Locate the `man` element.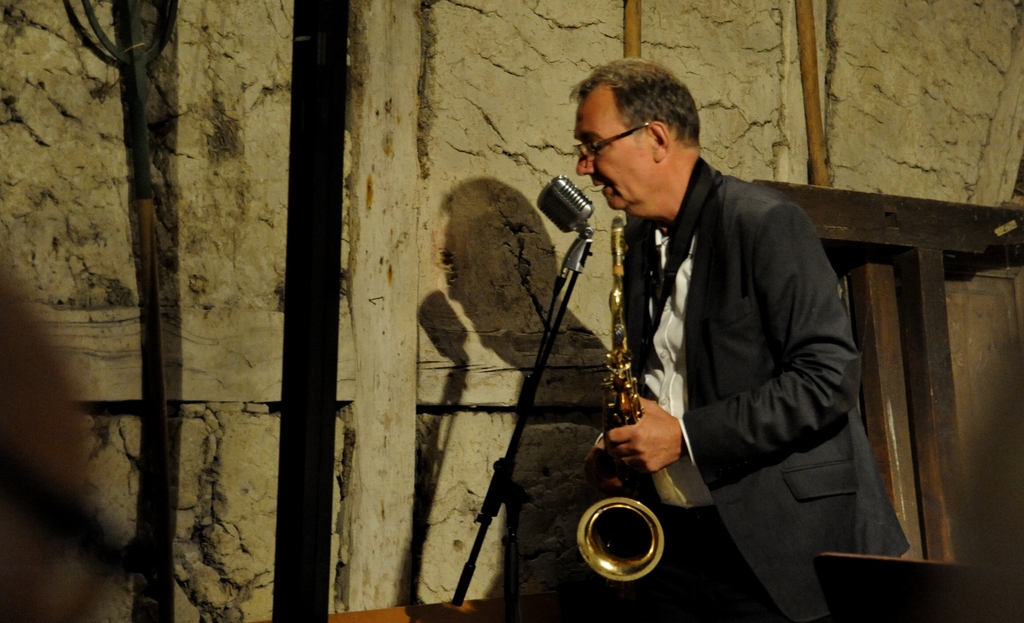
Element bbox: box(559, 58, 867, 610).
